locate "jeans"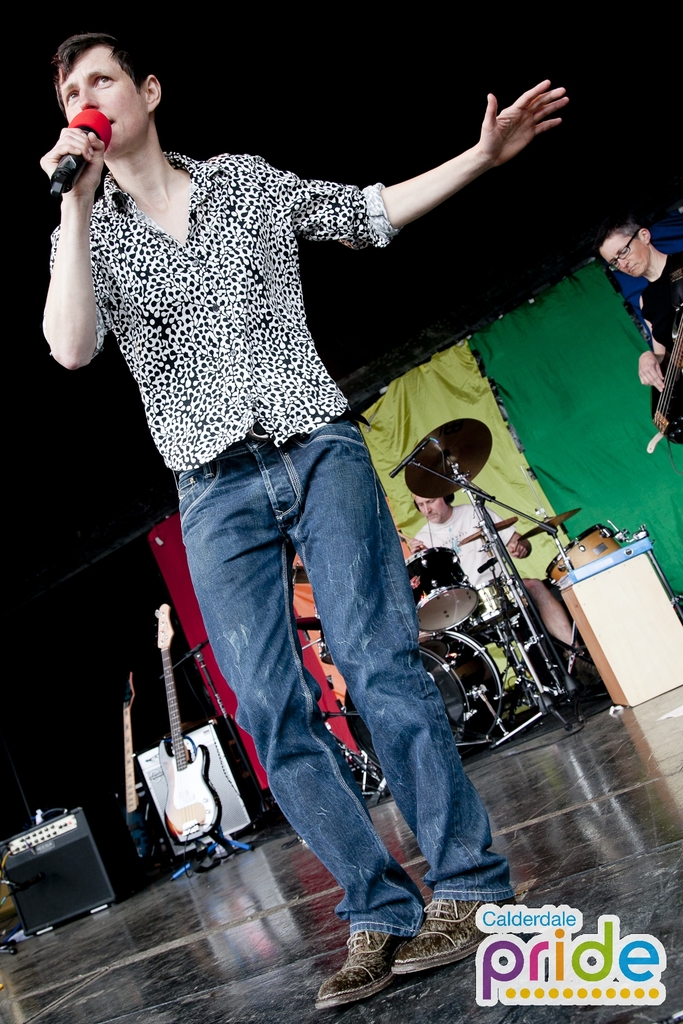
(left=158, top=412, right=464, bottom=964)
